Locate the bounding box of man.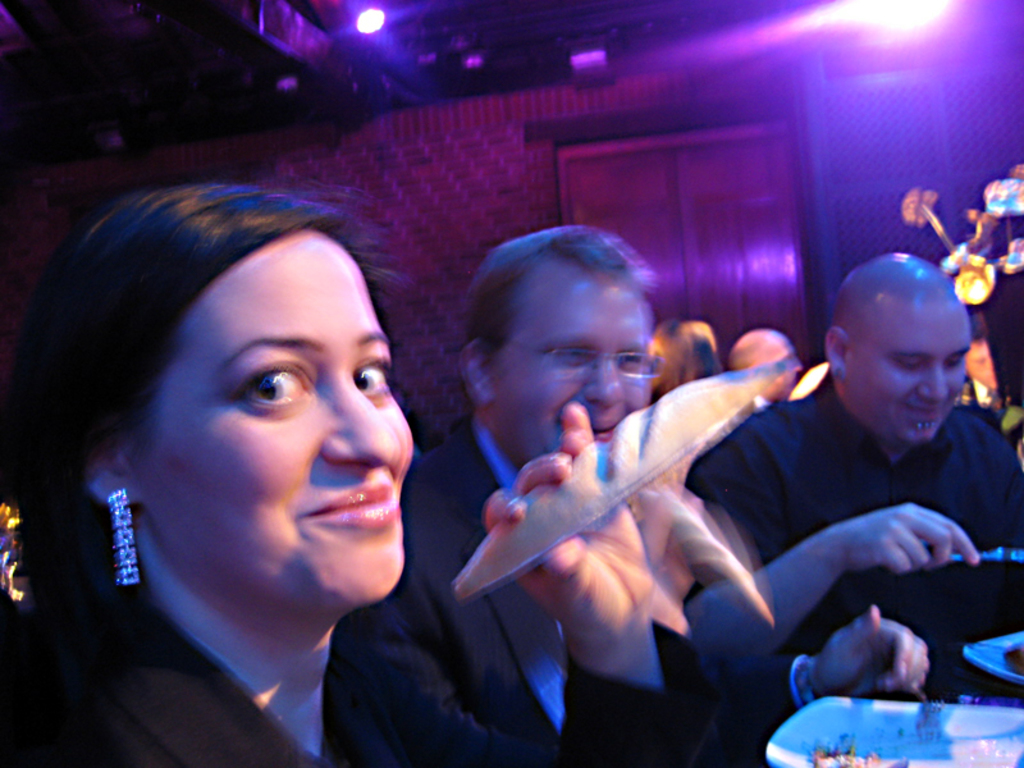
Bounding box: select_region(727, 329, 799, 411).
